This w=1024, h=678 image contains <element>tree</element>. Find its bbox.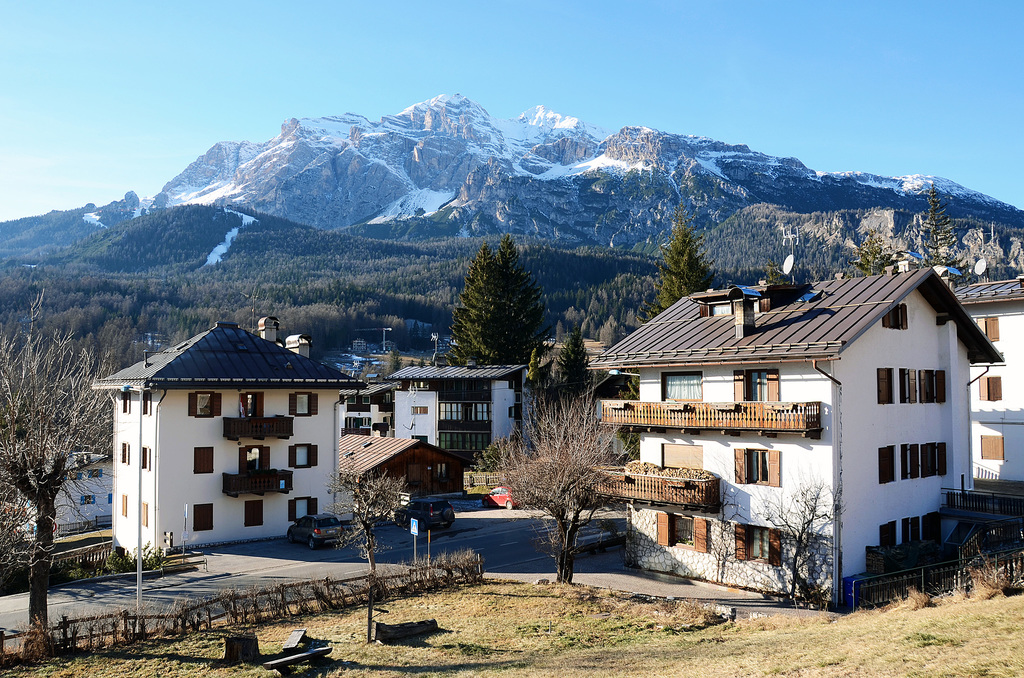
<bbox>547, 332, 596, 410</bbox>.
